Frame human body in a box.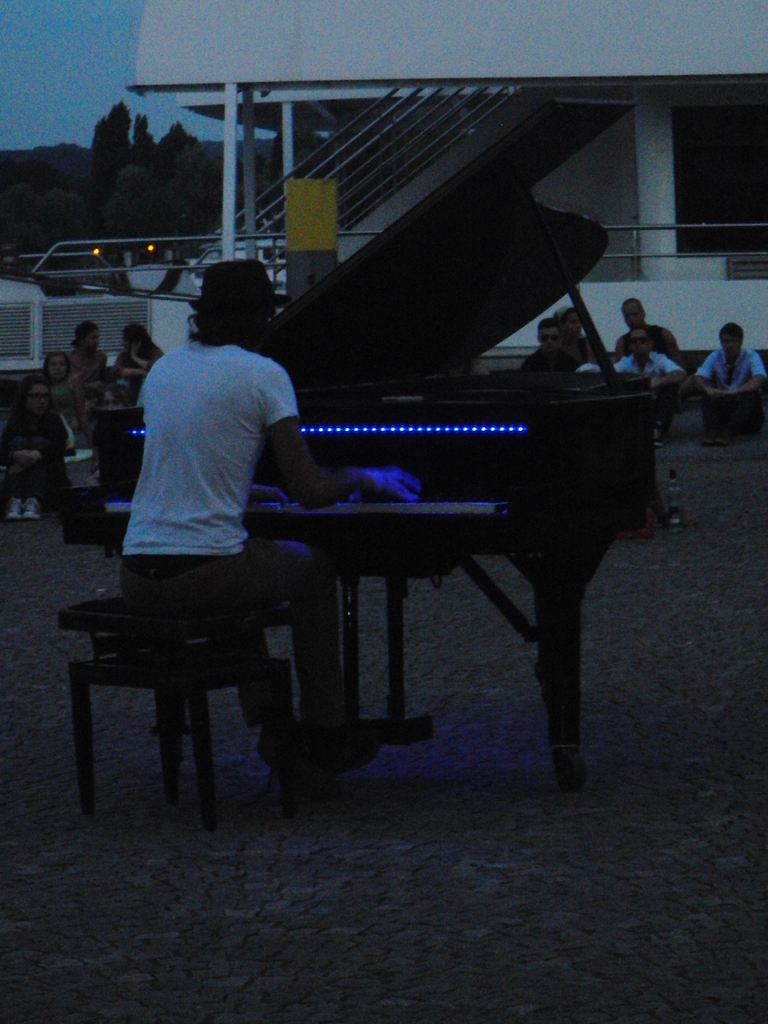
box=[550, 312, 594, 362].
